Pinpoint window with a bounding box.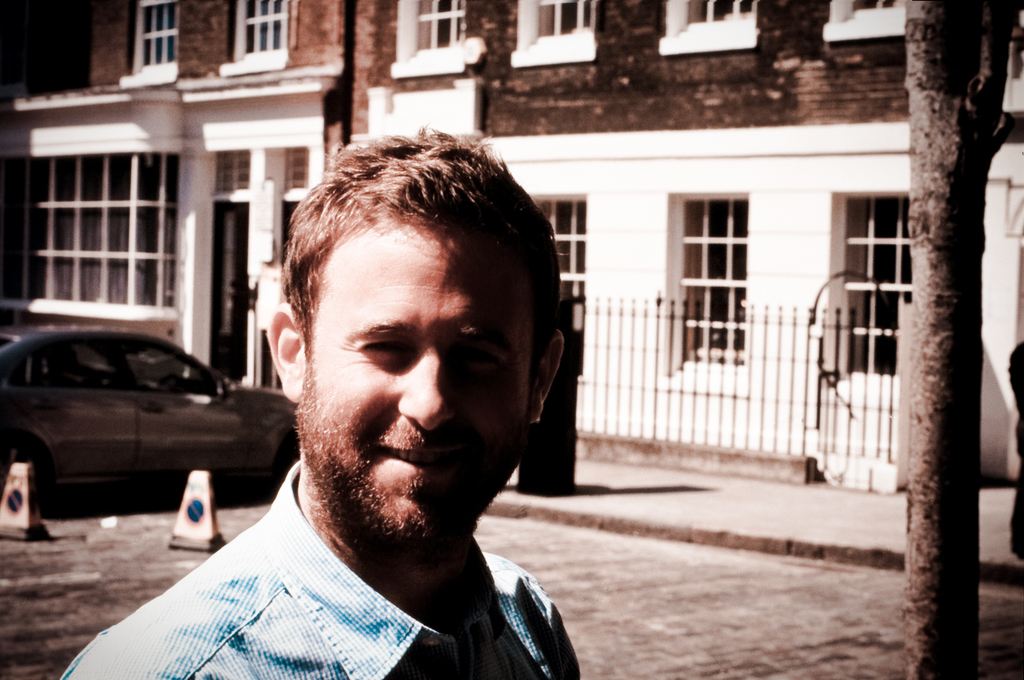
{"left": 678, "top": 199, "right": 743, "bottom": 366}.
